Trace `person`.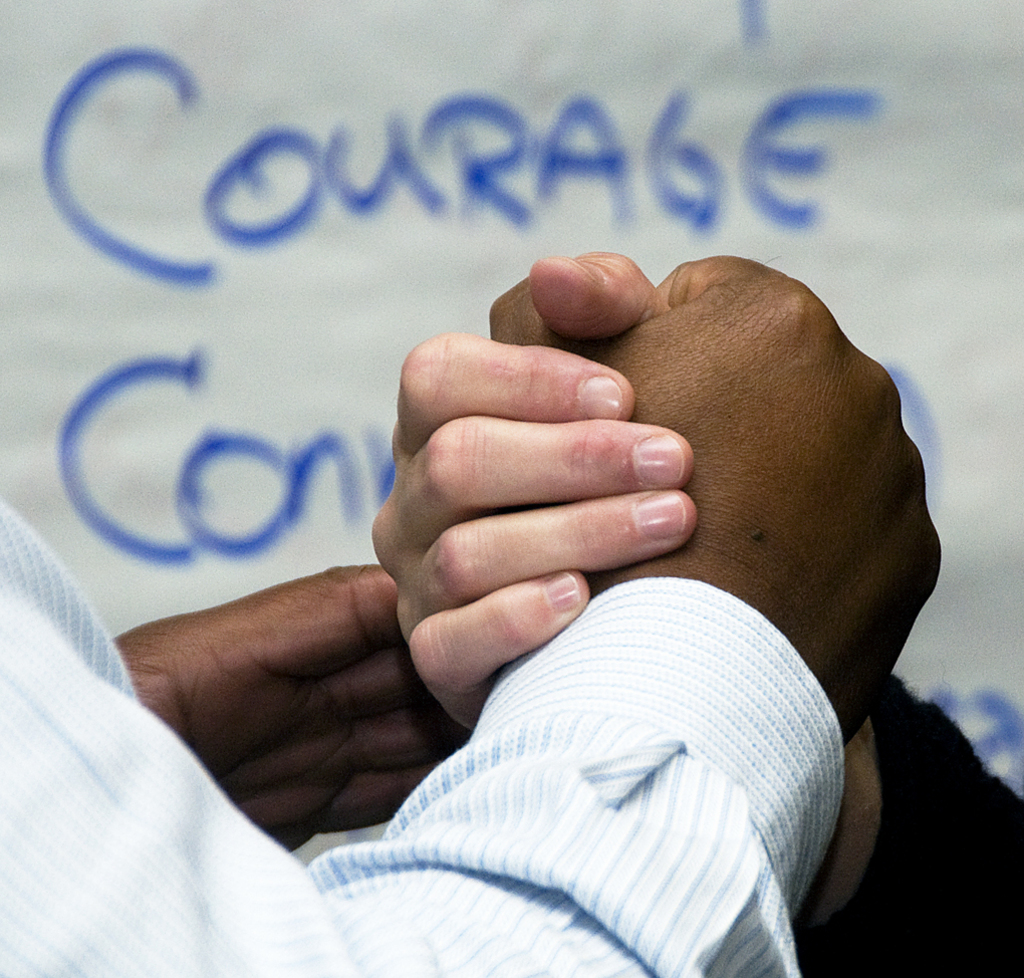
Traced to crop(0, 244, 941, 977).
